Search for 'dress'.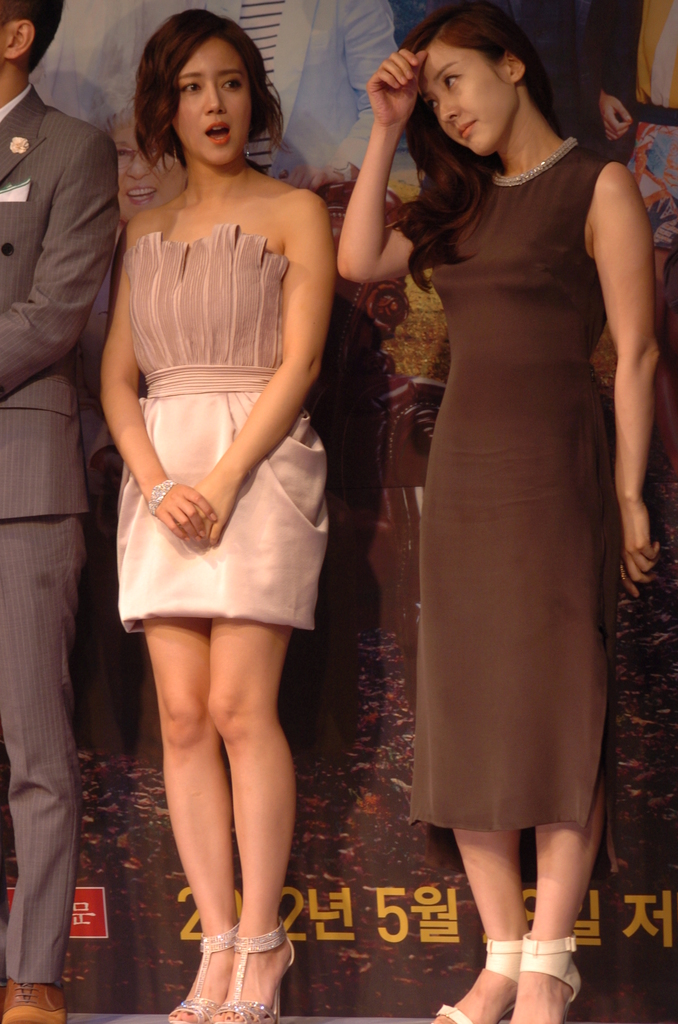
Found at x1=118 y1=223 x2=336 y2=631.
